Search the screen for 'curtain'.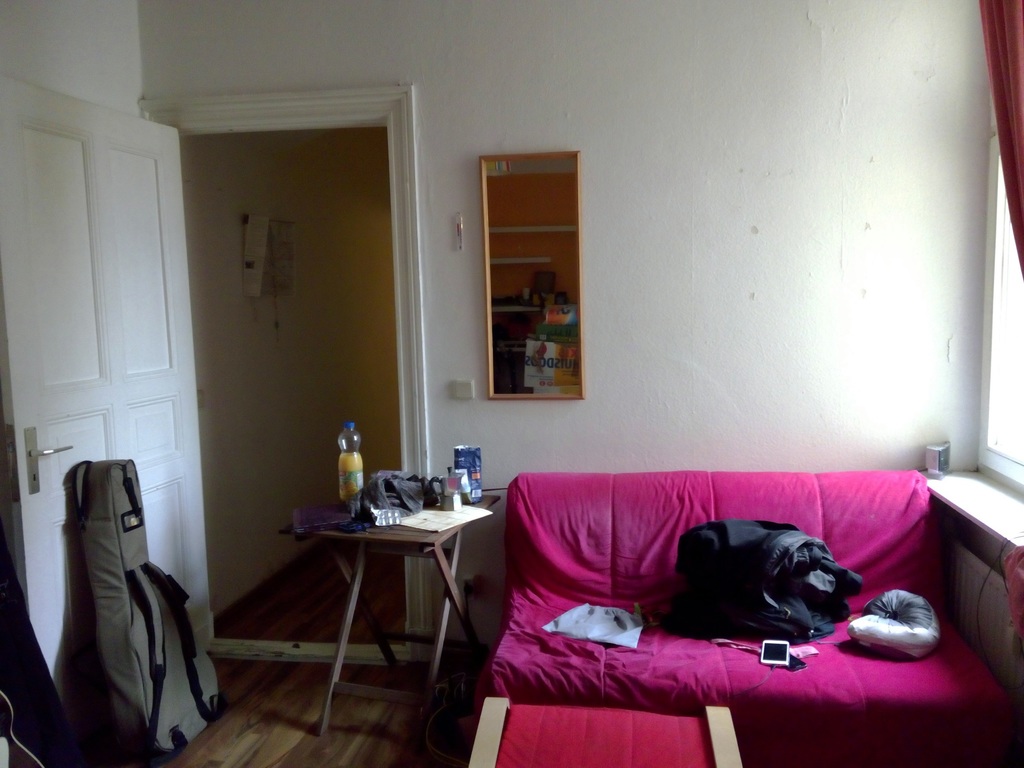
Found at l=965, t=0, r=1023, b=274.
